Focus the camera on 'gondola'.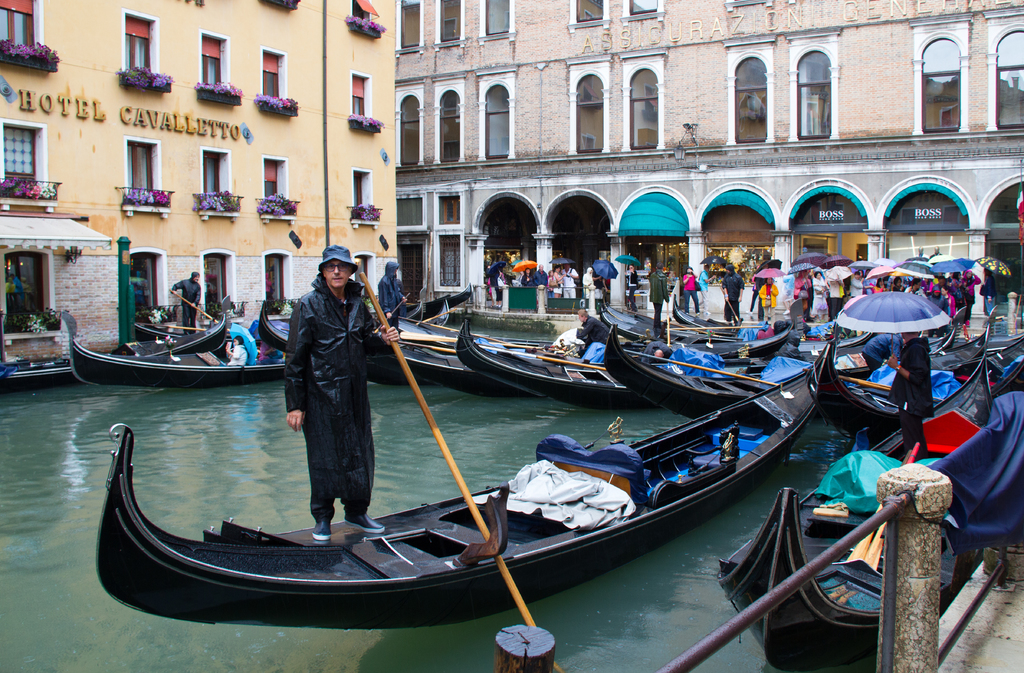
Focus region: bbox(668, 304, 795, 364).
